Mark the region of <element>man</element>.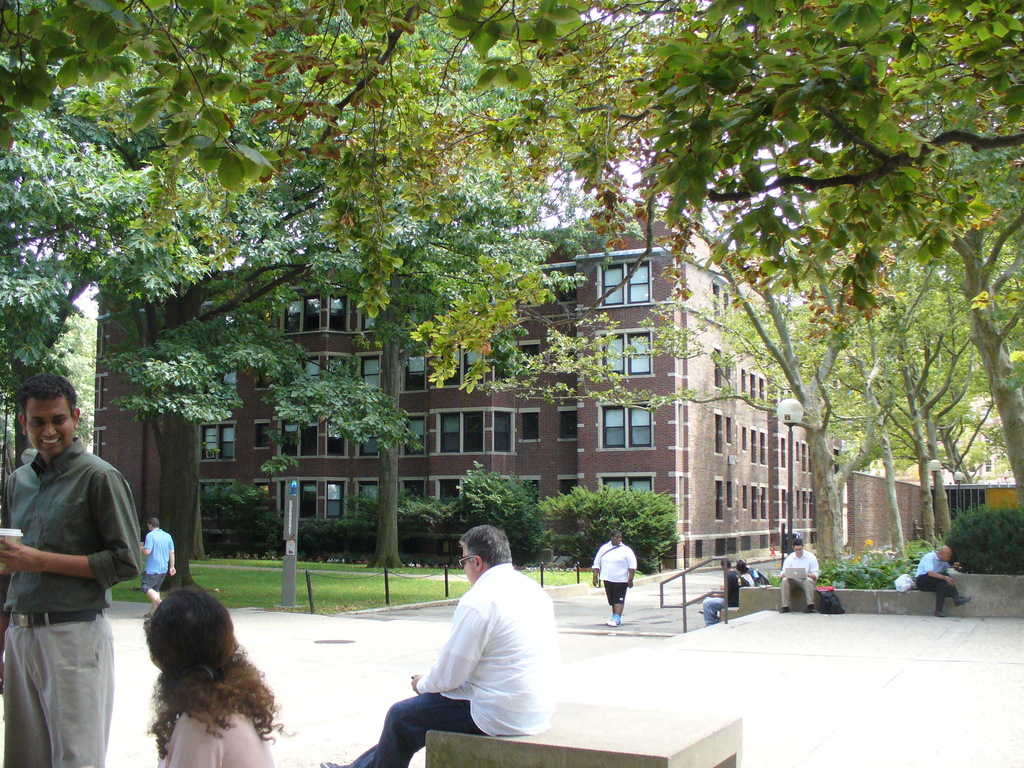
Region: box(322, 520, 561, 767).
